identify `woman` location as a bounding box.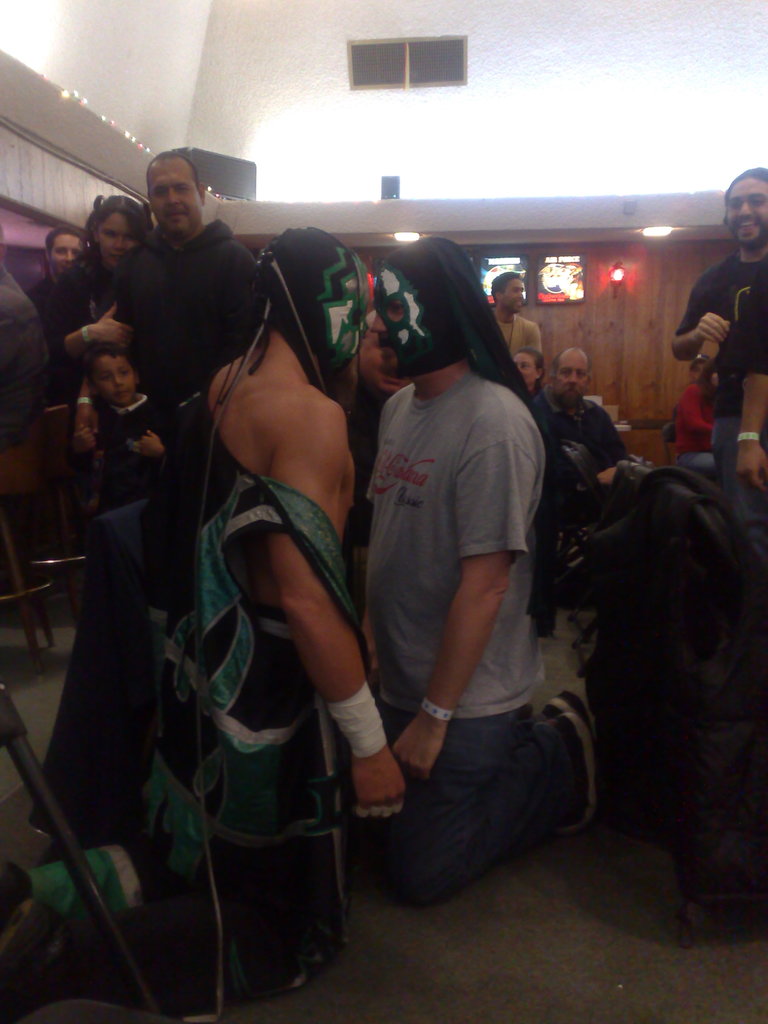
<bbox>52, 194, 153, 378</bbox>.
